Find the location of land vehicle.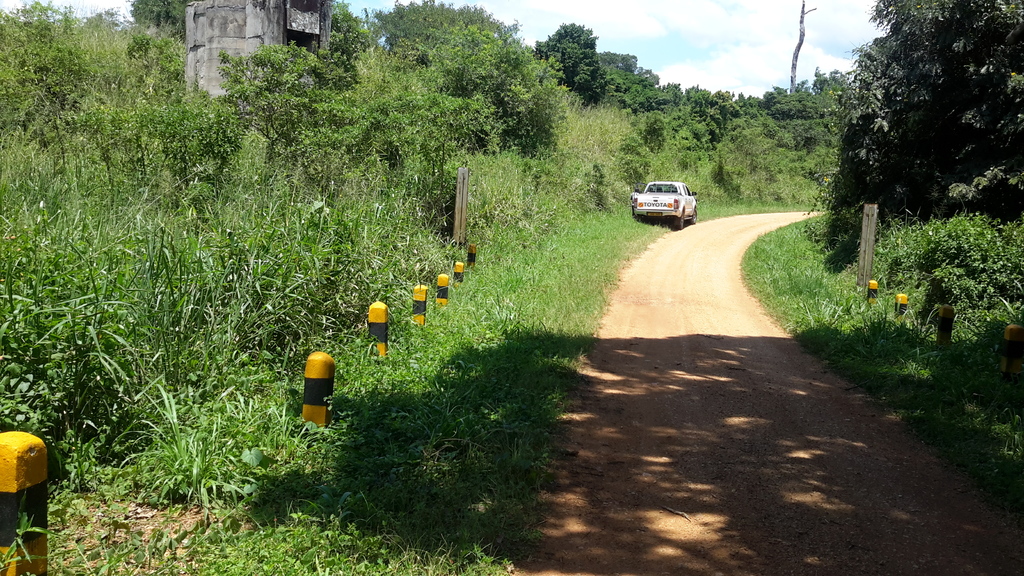
Location: <bbox>623, 177, 693, 221</bbox>.
